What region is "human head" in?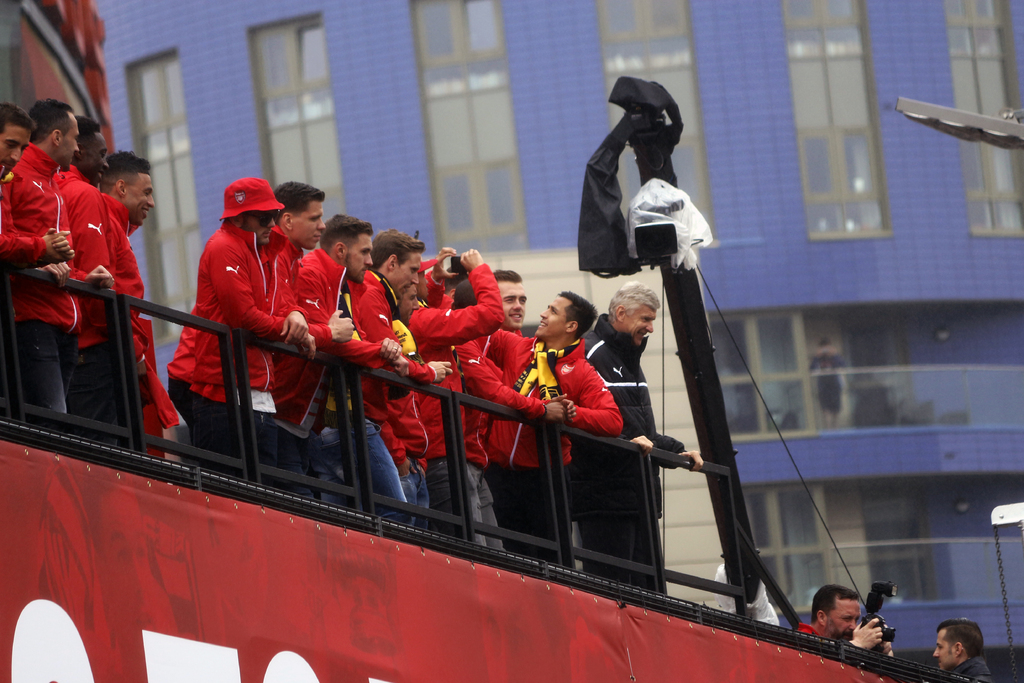
[0,104,35,179].
